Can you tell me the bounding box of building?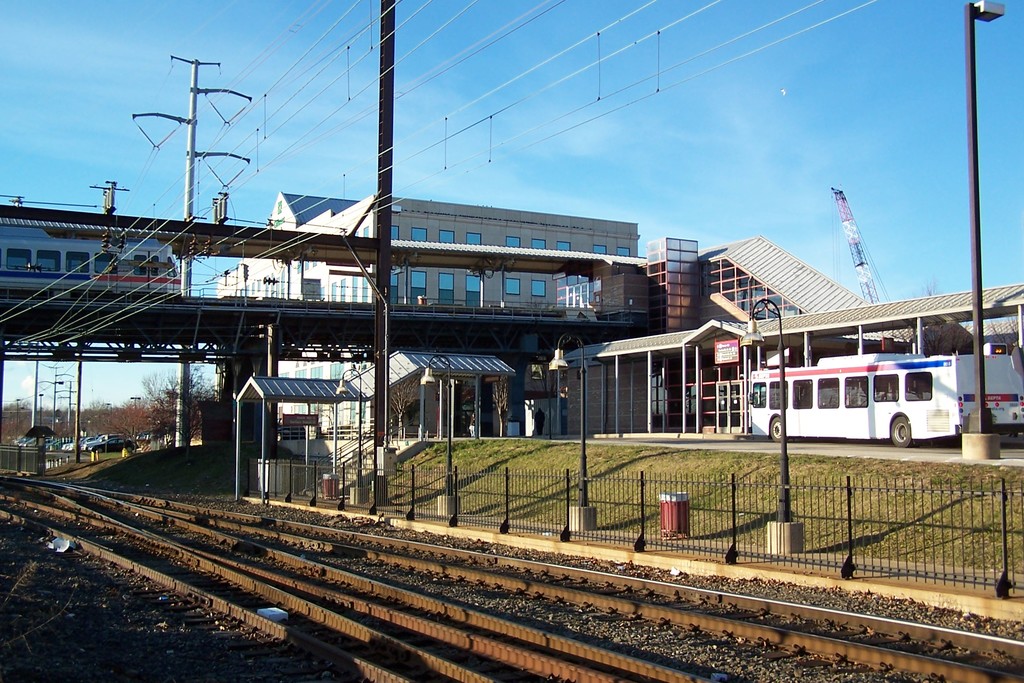
region(217, 193, 638, 432).
